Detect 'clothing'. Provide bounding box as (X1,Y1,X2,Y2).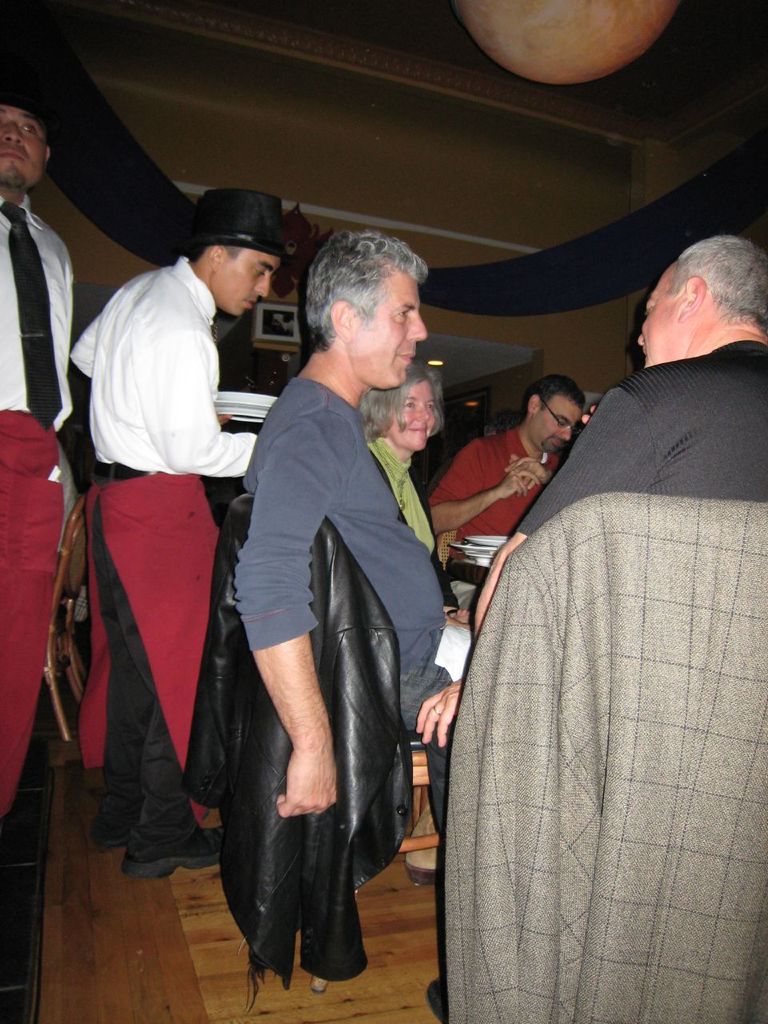
(84,462,198,854).
